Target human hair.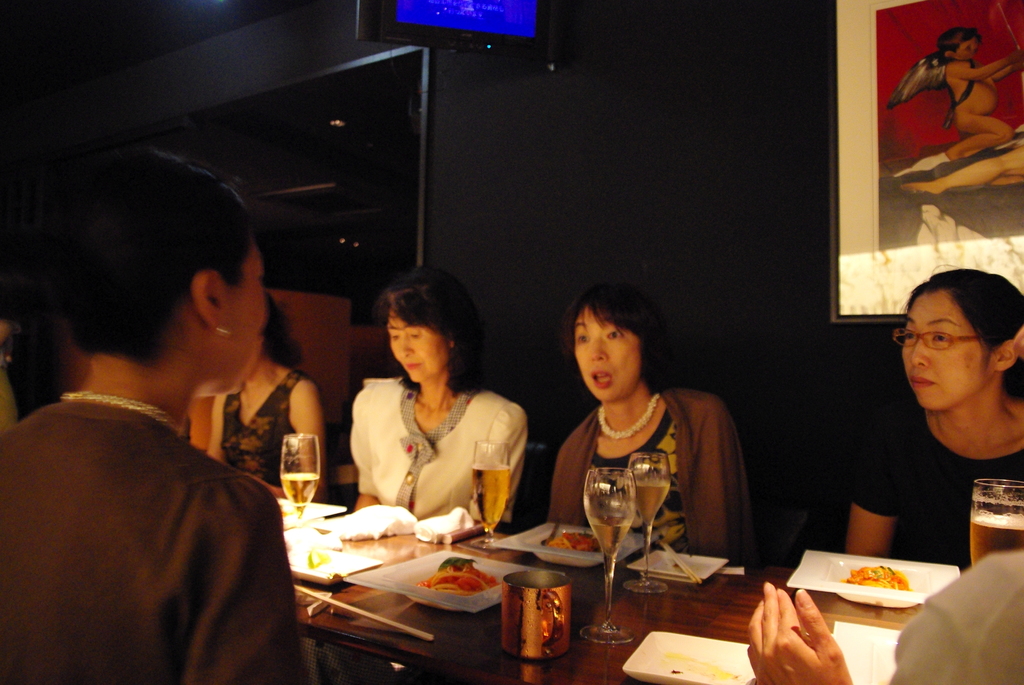
Target region: x1=256, y1=292, x2=306, y2=367.
